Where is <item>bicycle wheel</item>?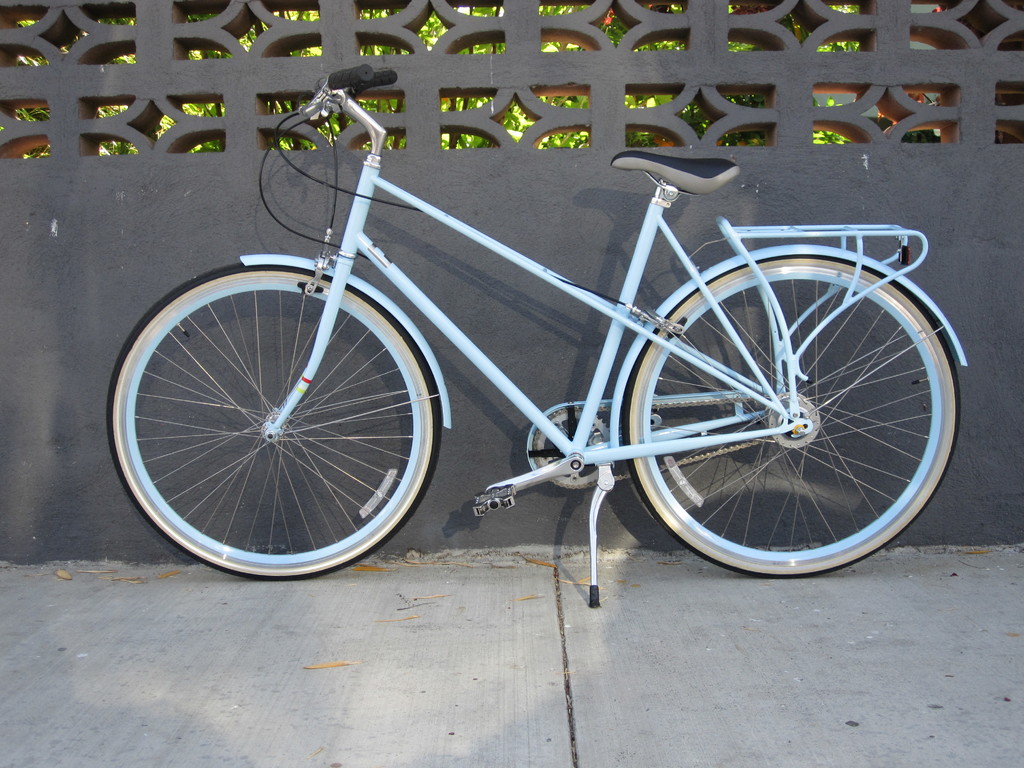
(105, 263, 442, 582).
